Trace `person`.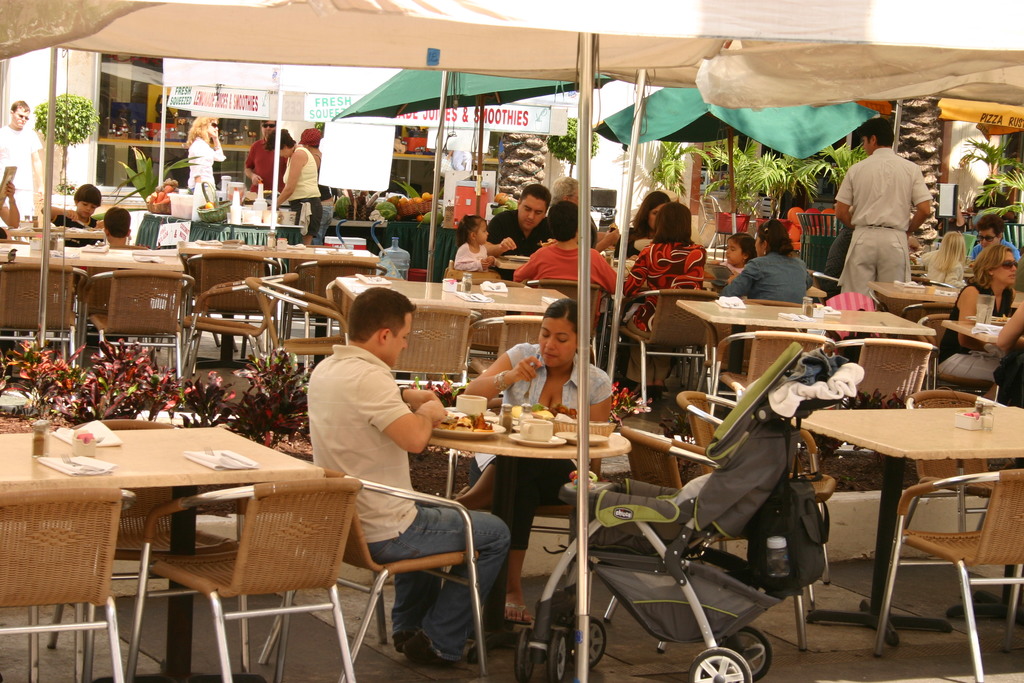
Traced to [left=465, top=183, right=553, bottom=279].
